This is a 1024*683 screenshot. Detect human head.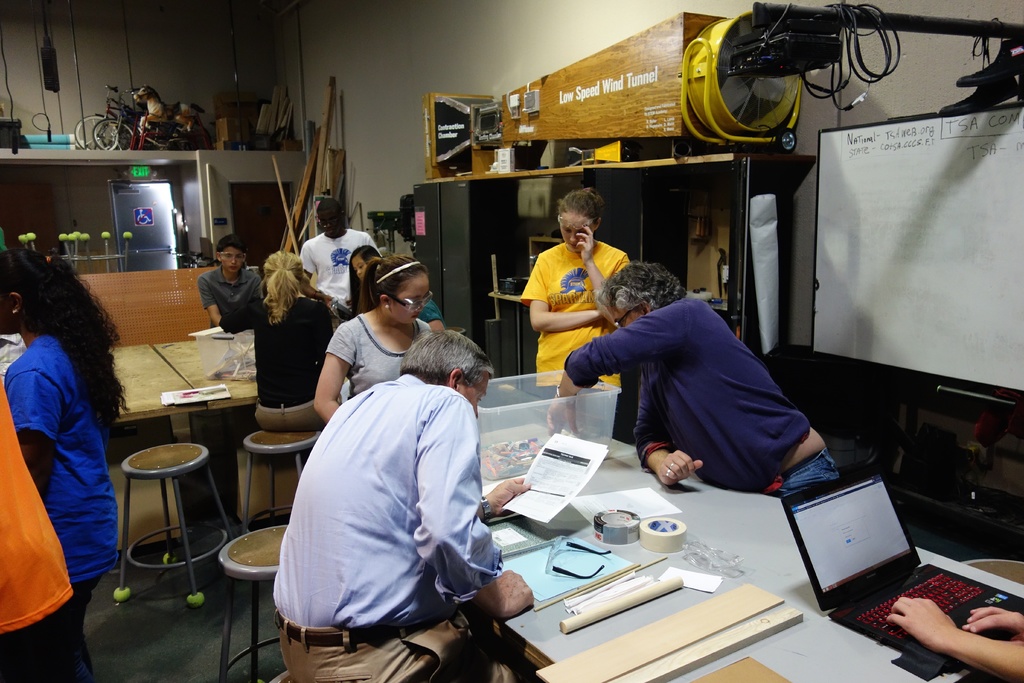
591/258/685/327.
